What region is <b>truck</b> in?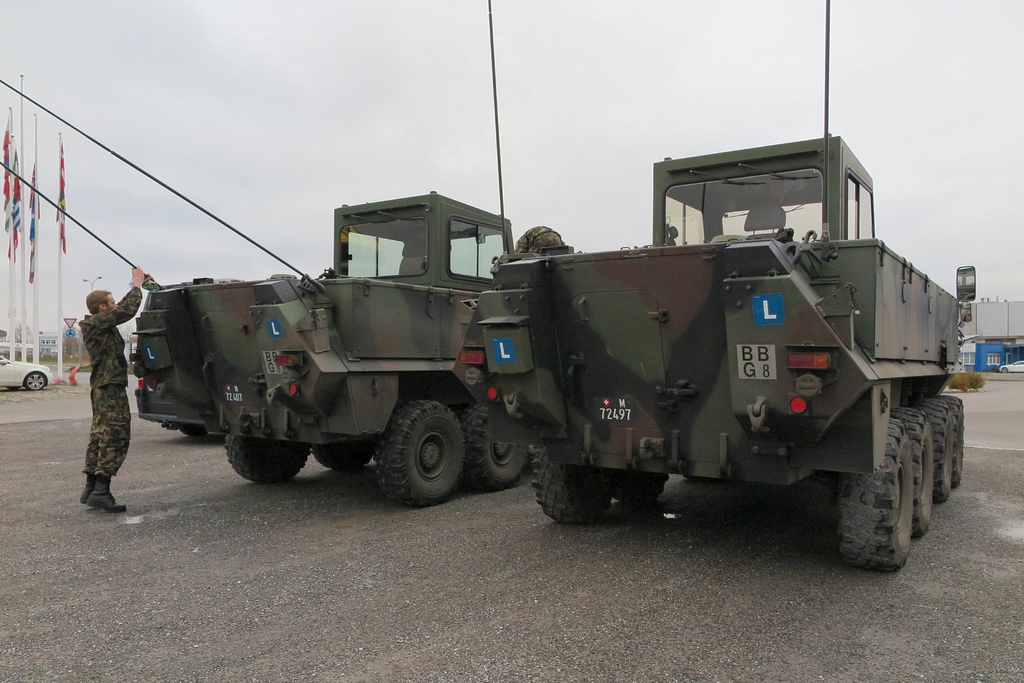
[472, 0, 966, 575].
